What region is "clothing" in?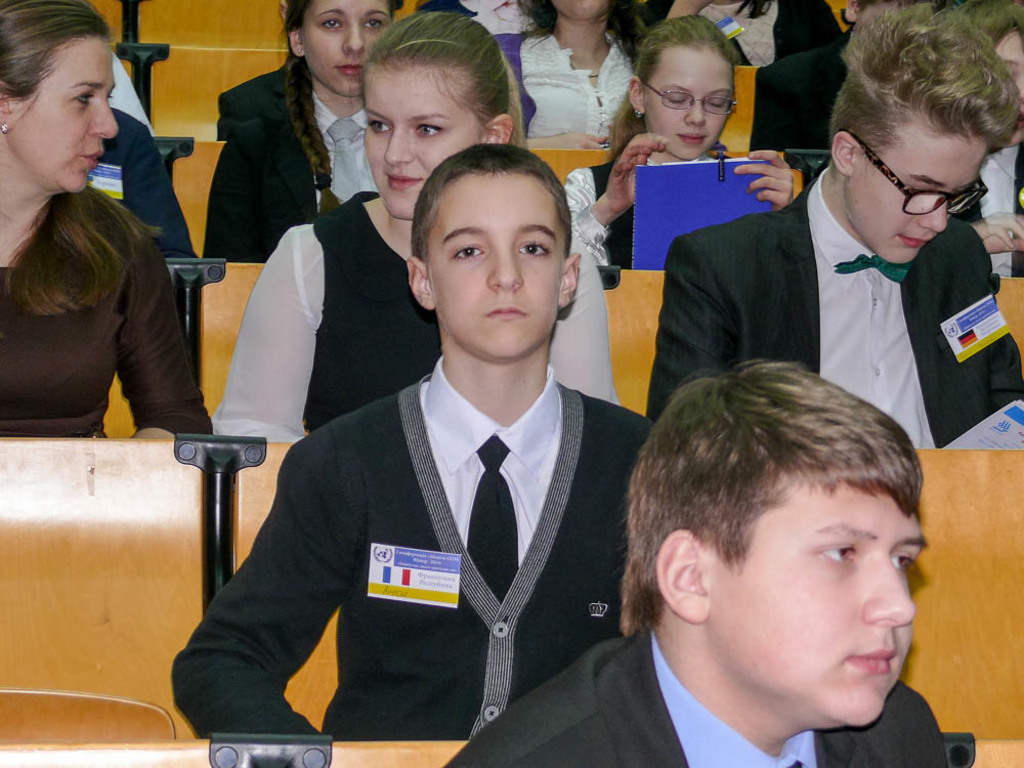
left=681, top=0, right=867, bottom=59.
